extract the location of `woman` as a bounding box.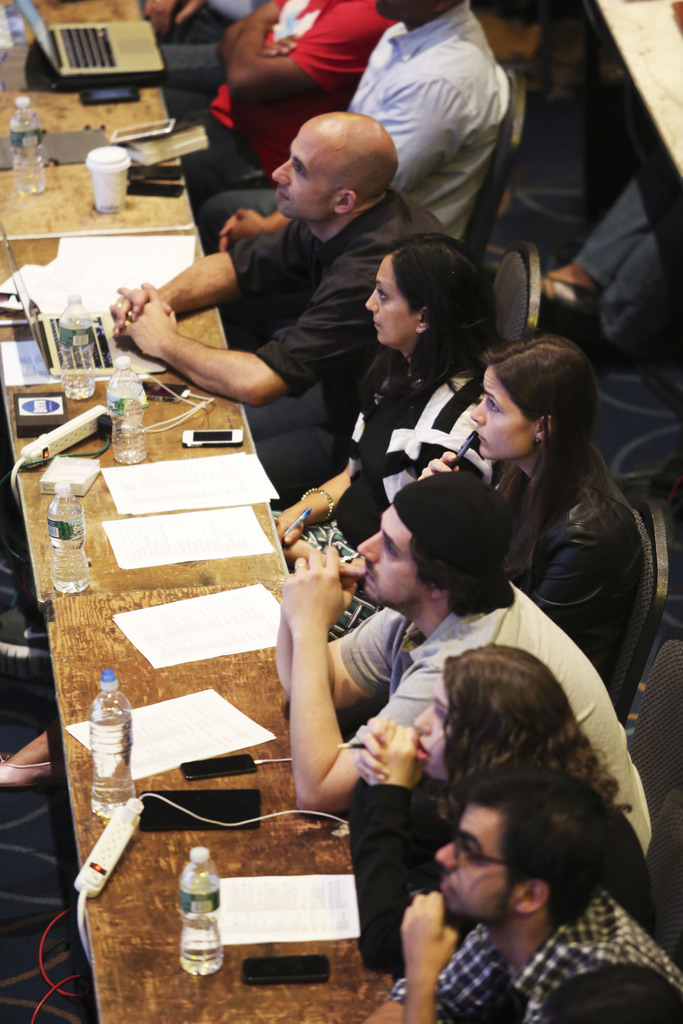
bbox(274, 230, 507, 641).
